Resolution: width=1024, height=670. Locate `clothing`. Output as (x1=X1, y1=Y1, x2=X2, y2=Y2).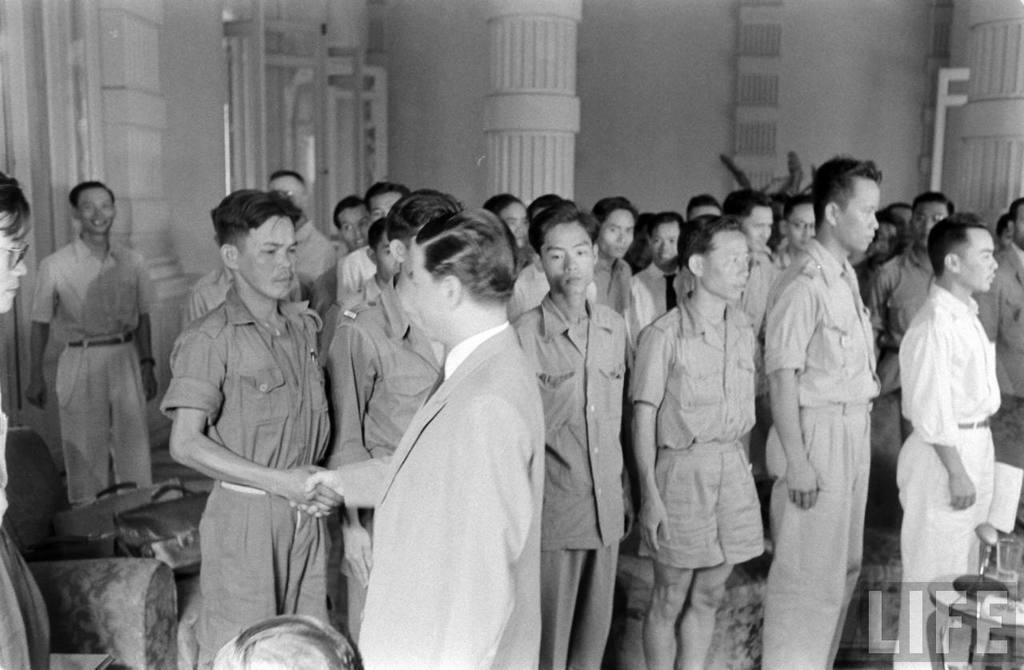
(x1=971, y1=233, x2=1023, y2=564).
